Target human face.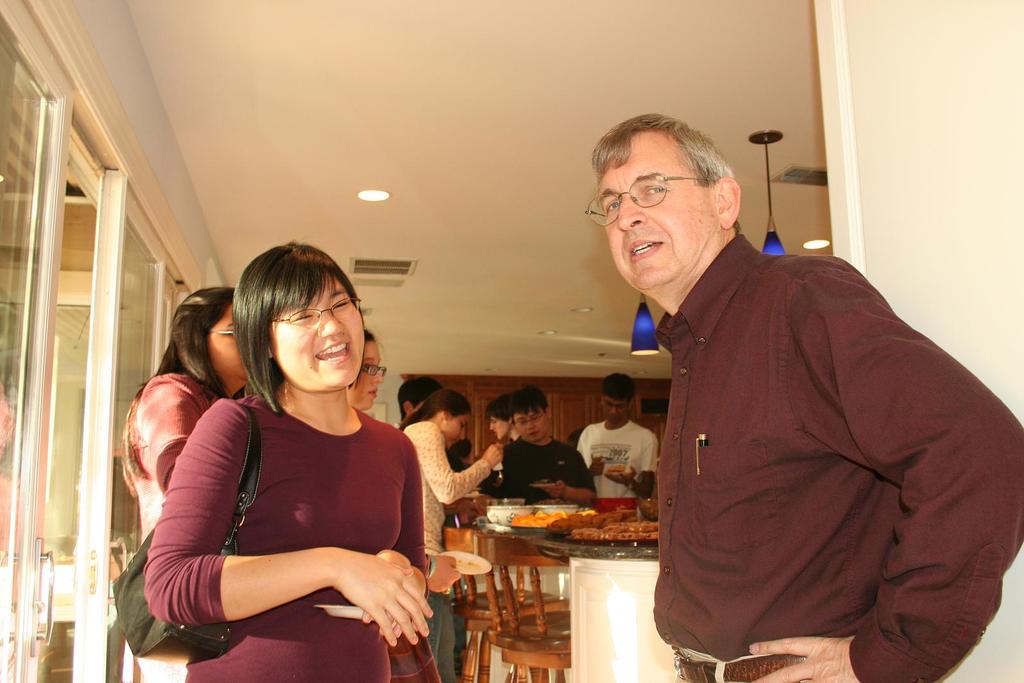
Target region: {"x1": 272, "y1": 284, "x2": 356, "y2": 390}.
